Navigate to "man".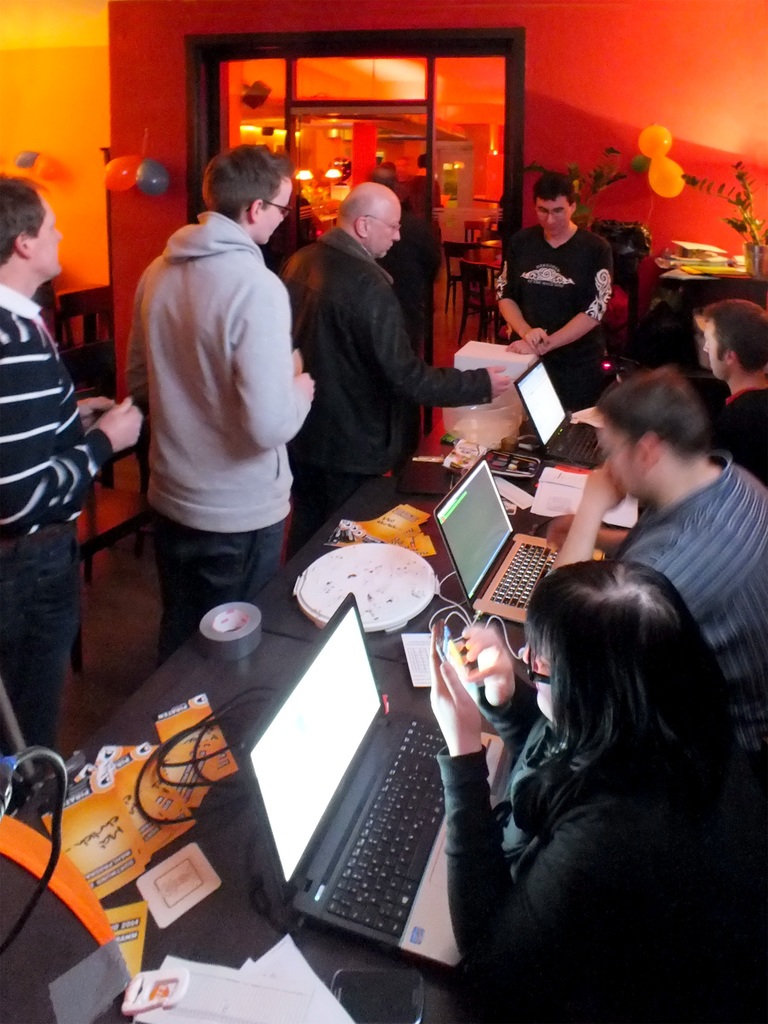
Navigation target: pyautogui.locateOnScreen(479, 167, 638, 391).
